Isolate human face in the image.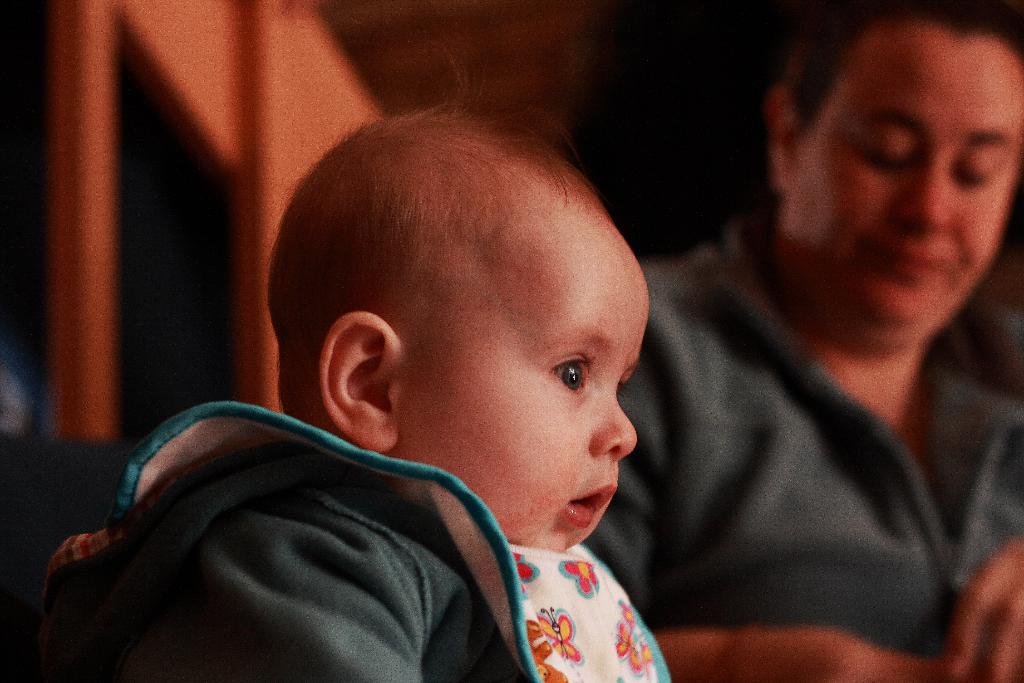
Isolated region: (399,214,648,562).
